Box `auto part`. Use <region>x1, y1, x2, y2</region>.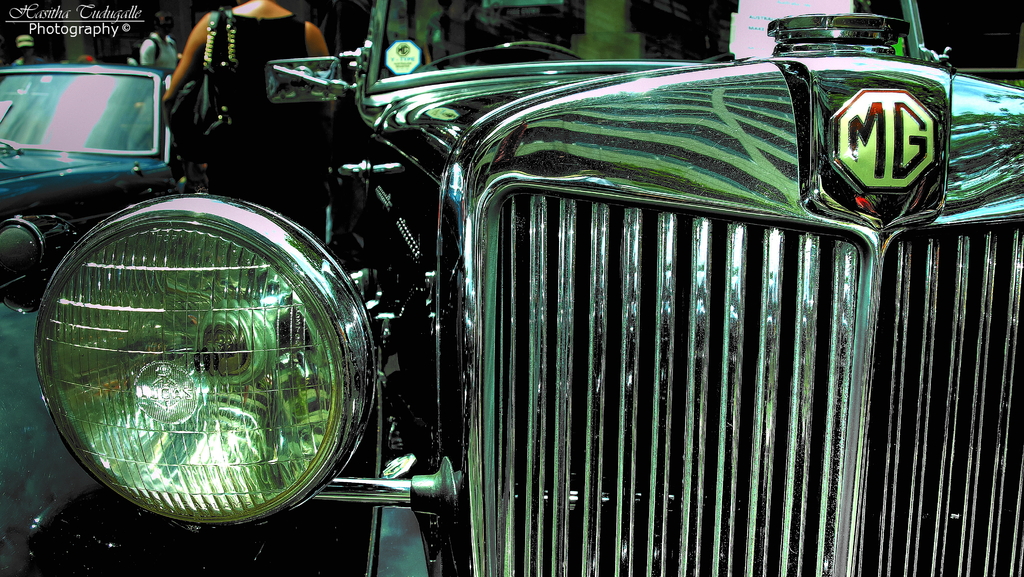
<region>410, 0, 1023, 576</region>.
